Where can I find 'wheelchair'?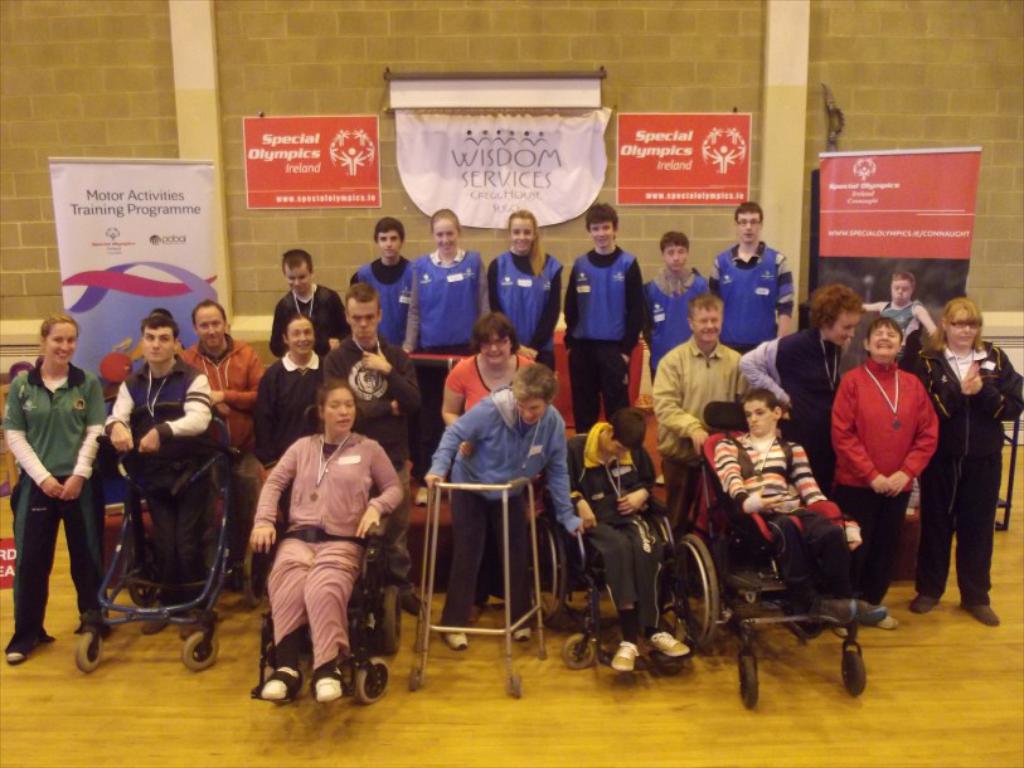
You can find it at crop(246, 448, 418, 721).
